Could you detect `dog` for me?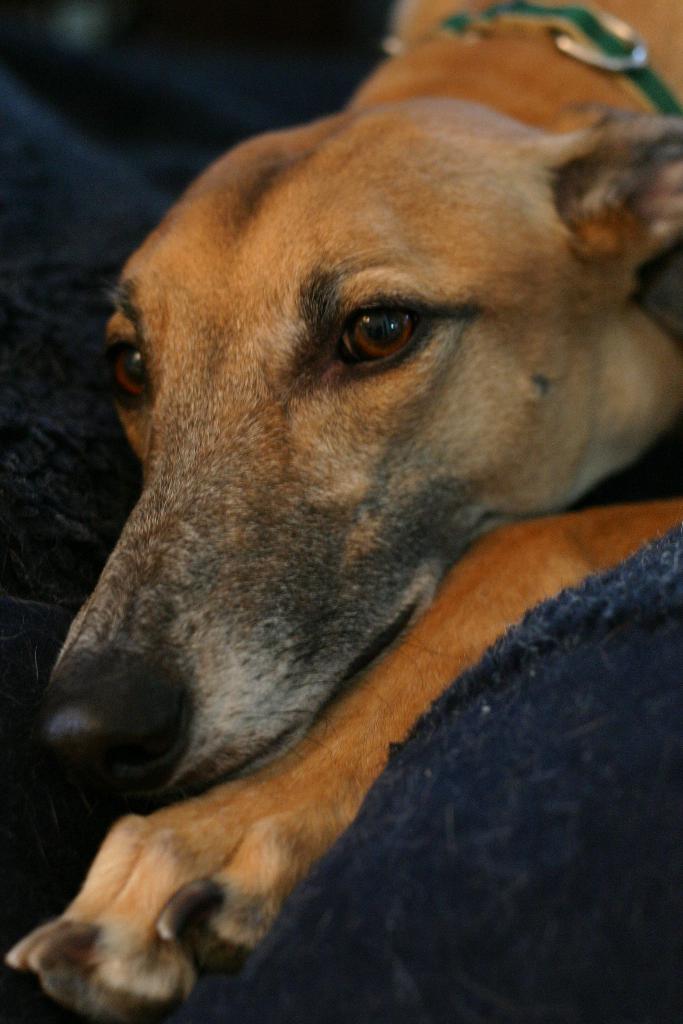
Detection result: Rect(1, 0, 682, 1023).
